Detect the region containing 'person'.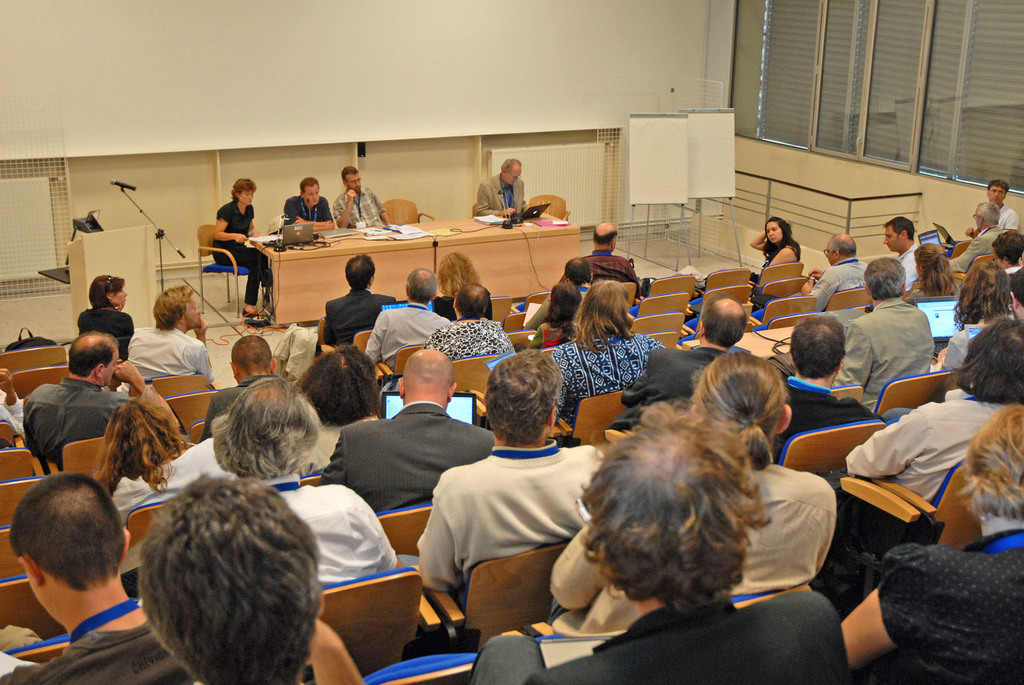
209, 182, 272, 319.
